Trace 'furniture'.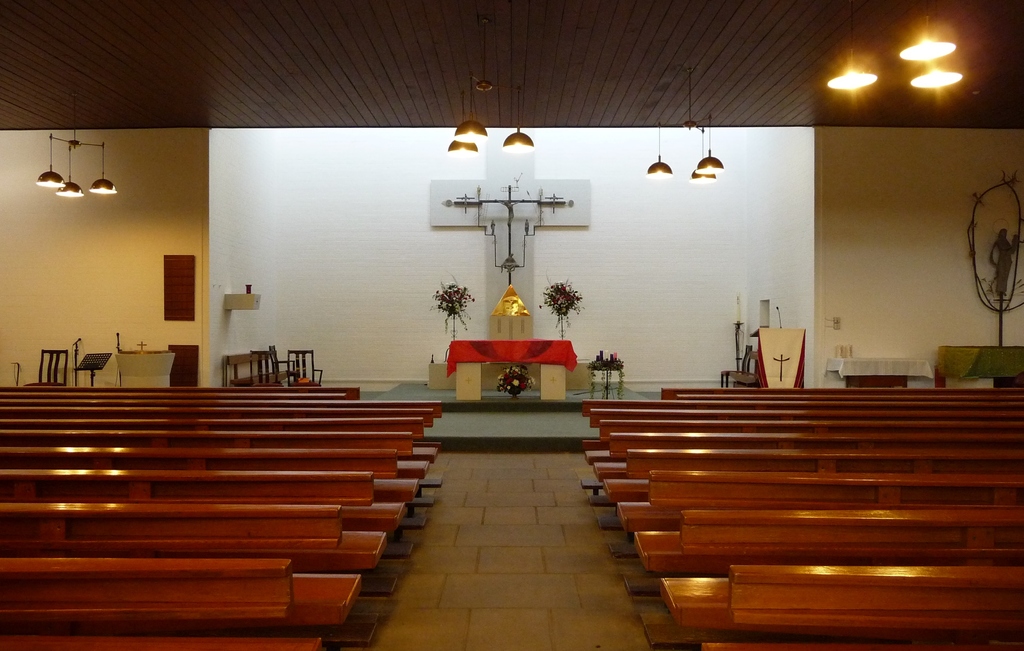
Traced to box(720, 343, 751, 387).
